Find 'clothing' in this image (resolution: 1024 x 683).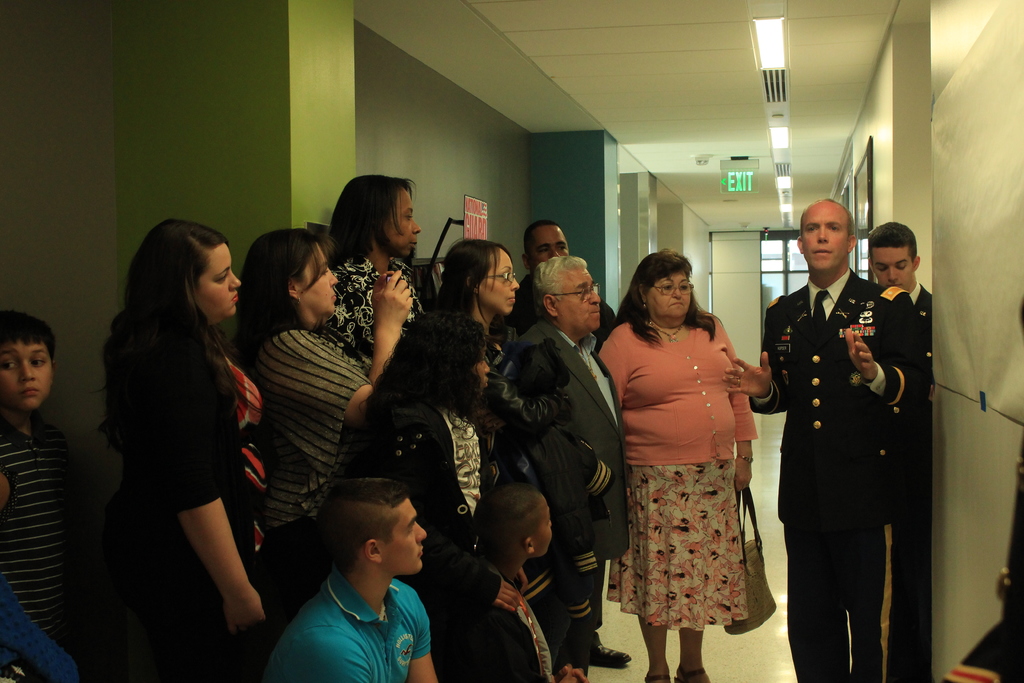
x1=509 y1=333 x2=637 y2=609.
